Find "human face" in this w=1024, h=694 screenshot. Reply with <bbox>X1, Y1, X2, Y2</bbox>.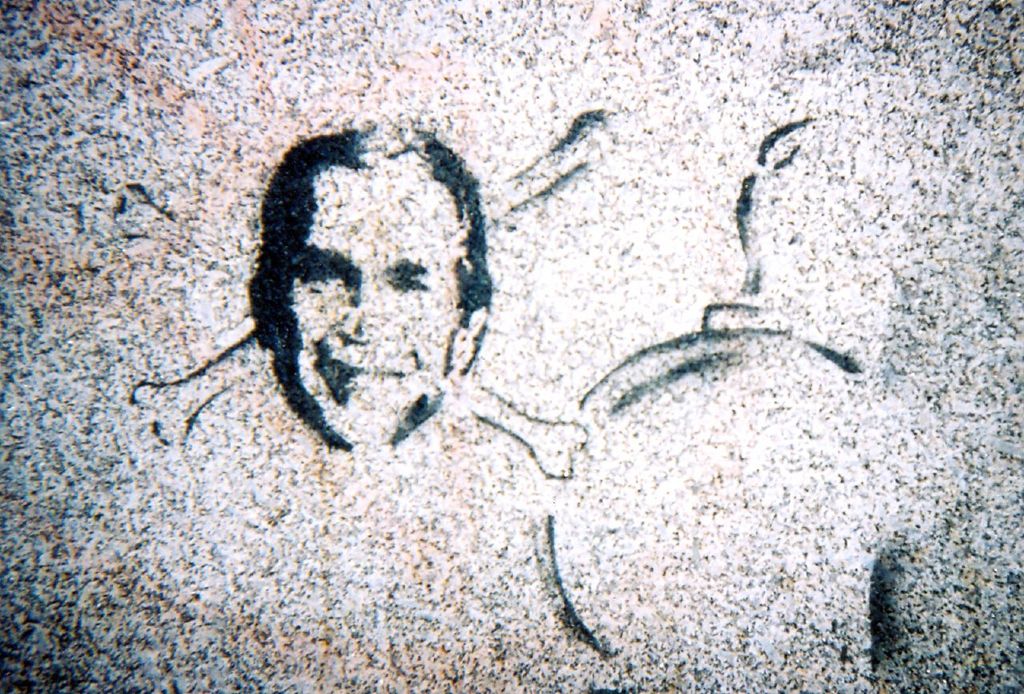
<bbox>271, 162, 458, 442</bbox>.
